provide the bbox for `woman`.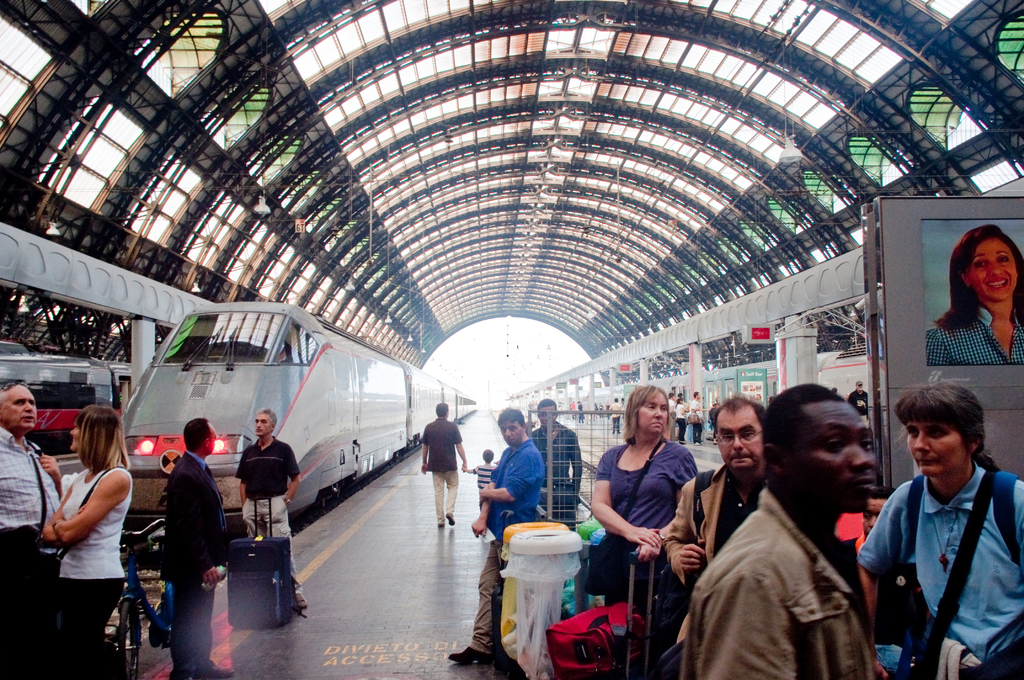
854/382/1023/679.
